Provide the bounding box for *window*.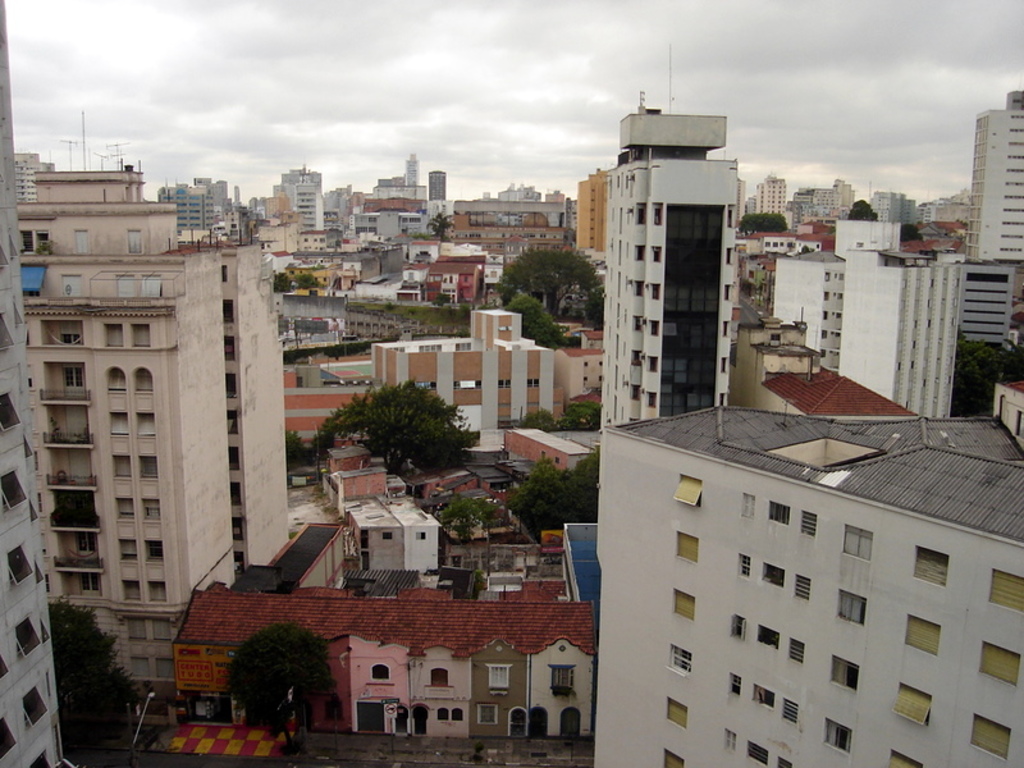
<region>672, 531, 698, 562</region>.
